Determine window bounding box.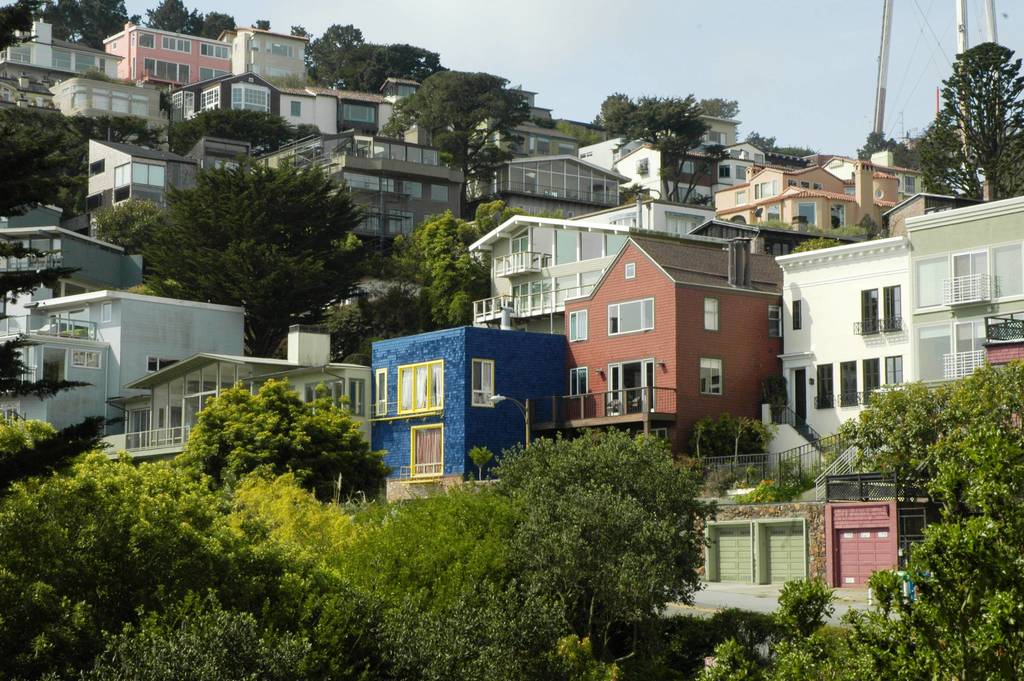
Determined: BBox(161, 37, 190, 55).
